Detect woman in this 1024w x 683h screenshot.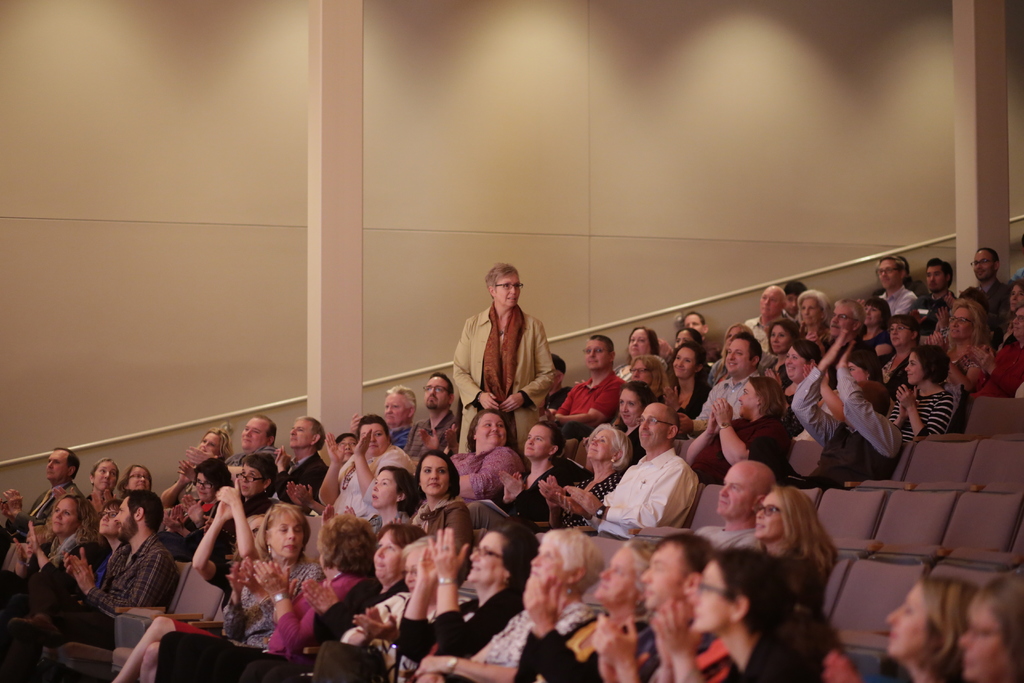
Detection: (376,520,540,682).
